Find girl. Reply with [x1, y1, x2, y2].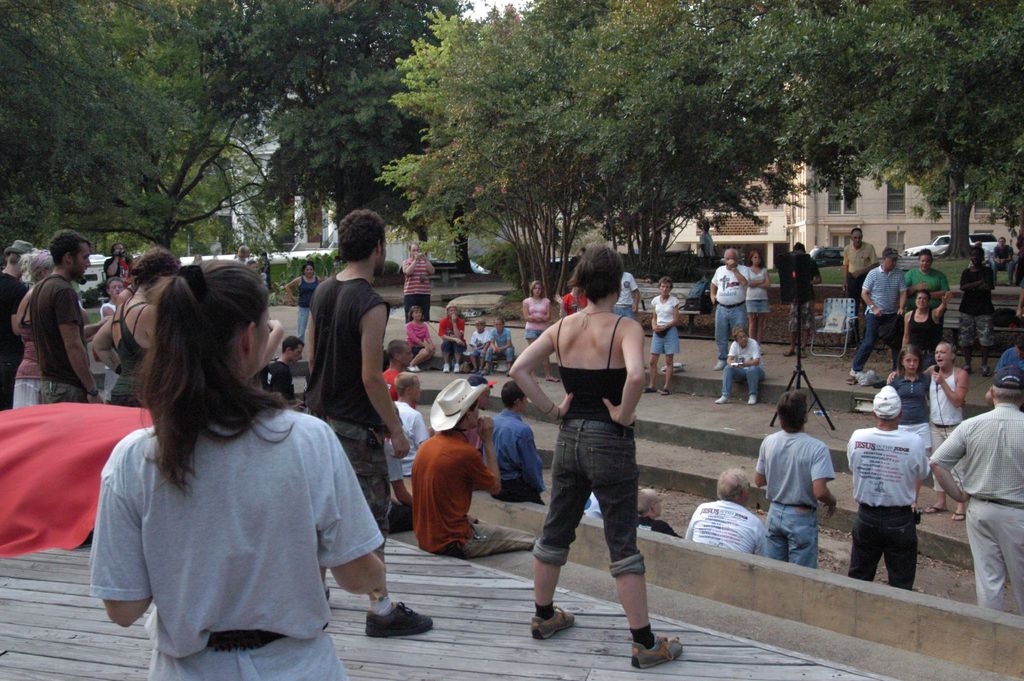
[744, 249, 772, 352].
